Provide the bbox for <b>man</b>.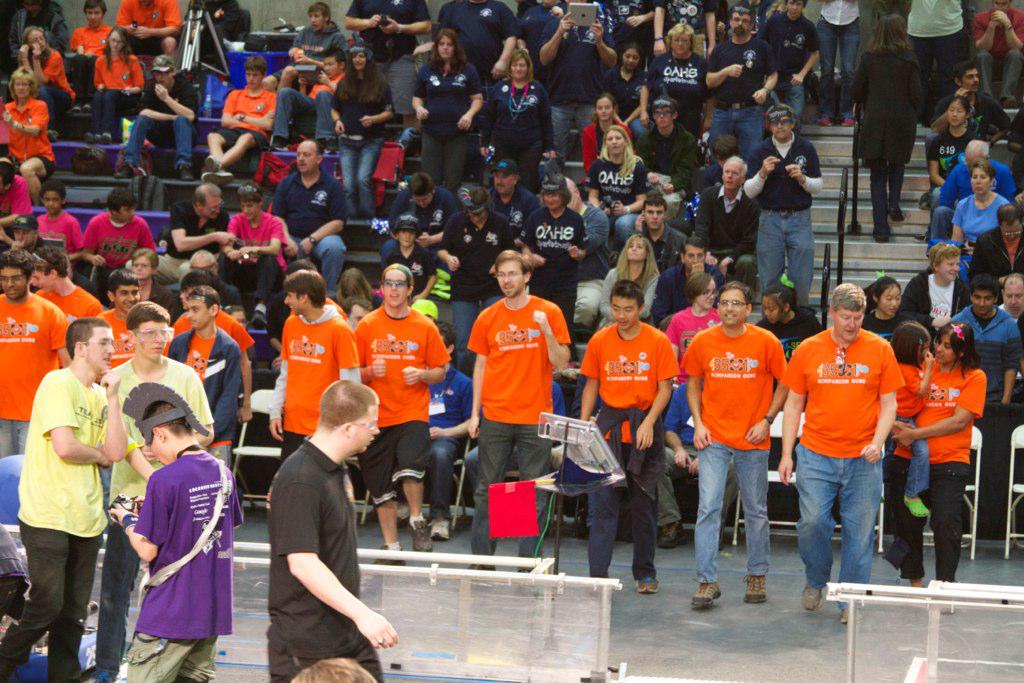
bbox(491, 157, 541, 236).
